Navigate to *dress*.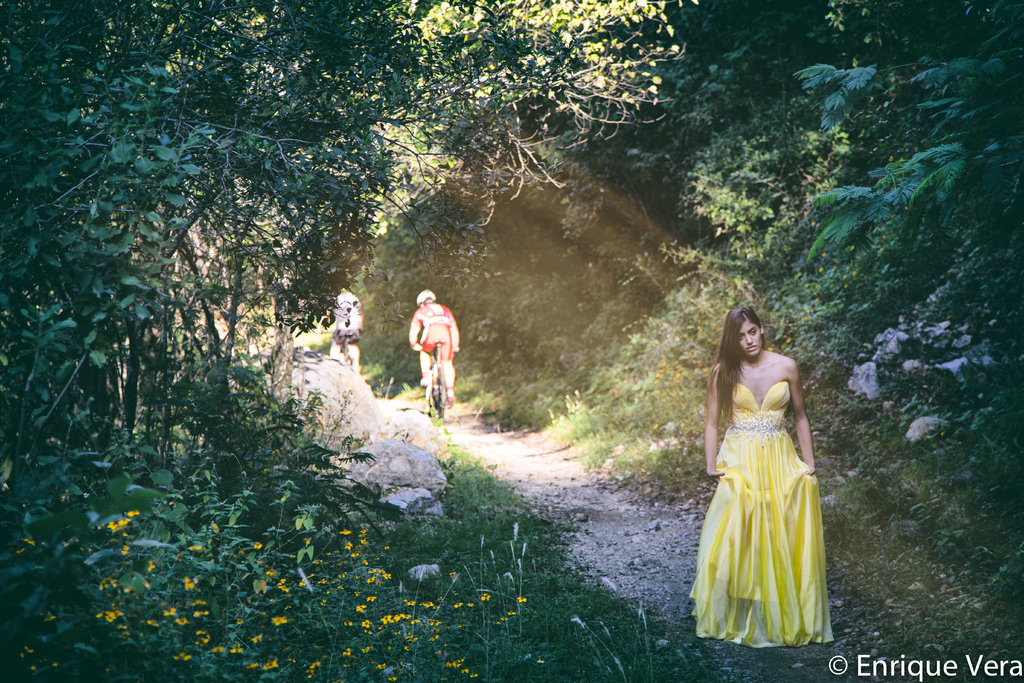
Navigation target: 689, 381, 836, 647.
